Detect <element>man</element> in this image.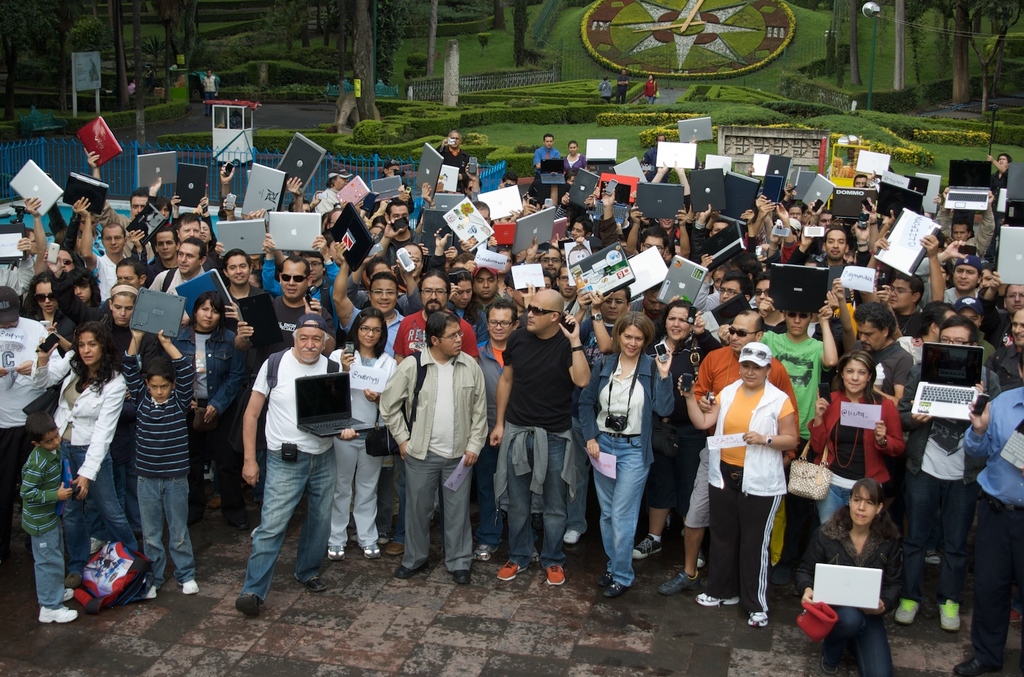
Detection: <box>144,227,209,282</box>.
